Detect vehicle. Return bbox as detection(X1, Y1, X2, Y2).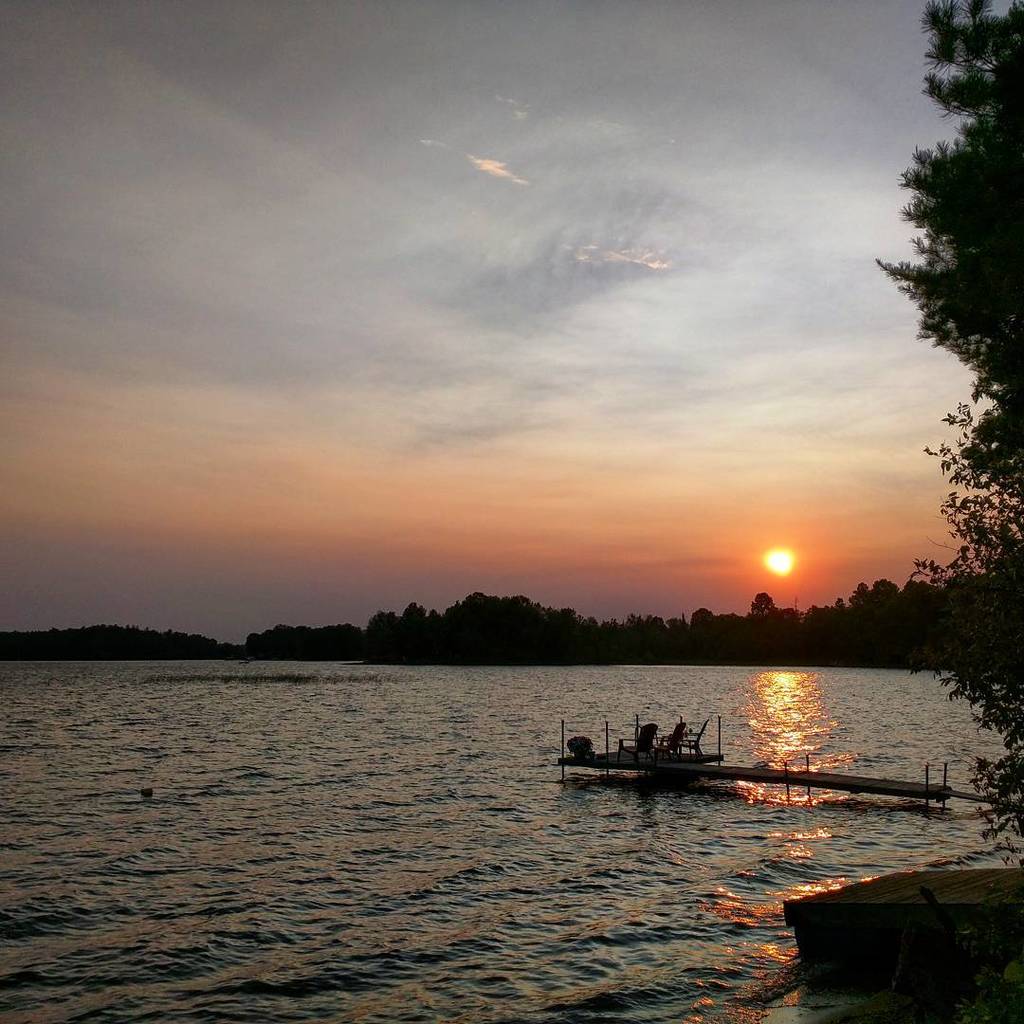
detection(551, 737, 724, 777).
